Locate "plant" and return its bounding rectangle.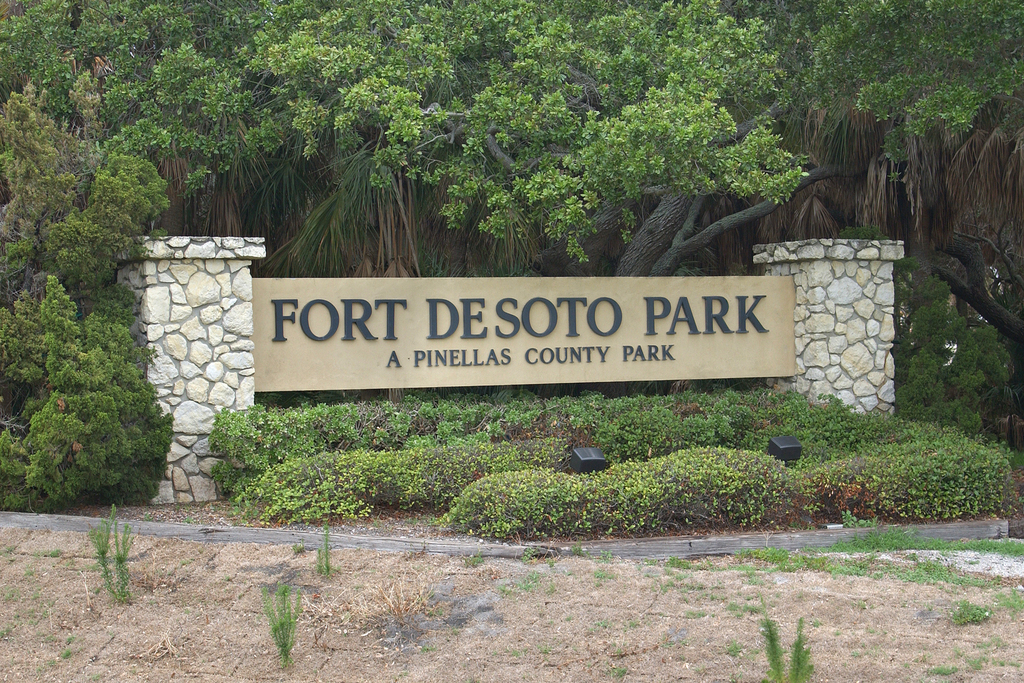
detection(564, 565, 571, 579).
